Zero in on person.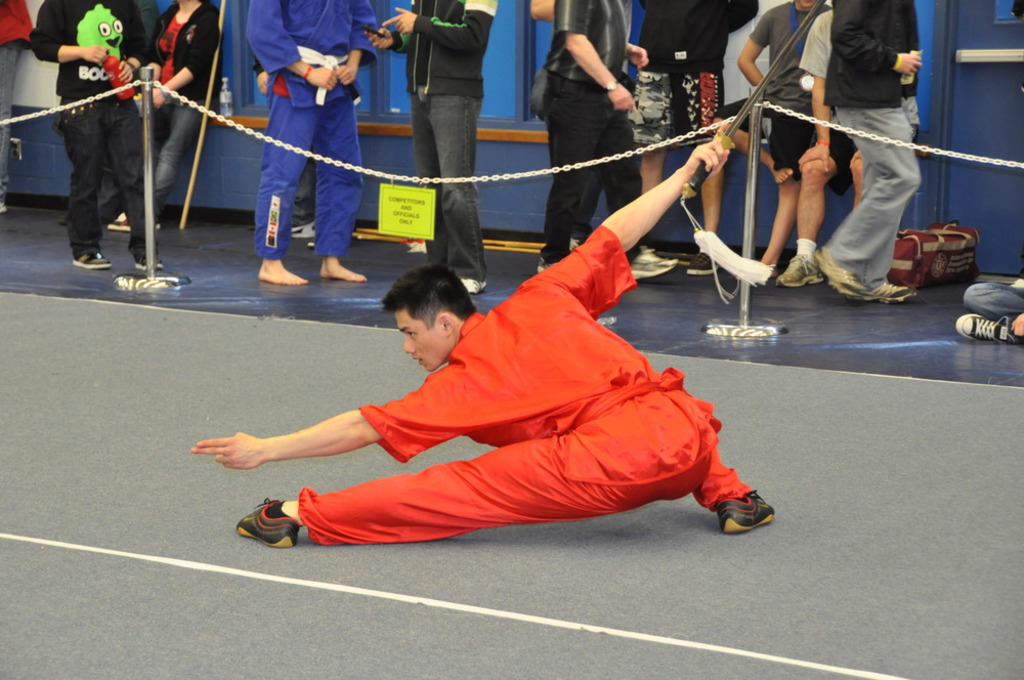
Zeroed in: 689, 70, 791, 279.
